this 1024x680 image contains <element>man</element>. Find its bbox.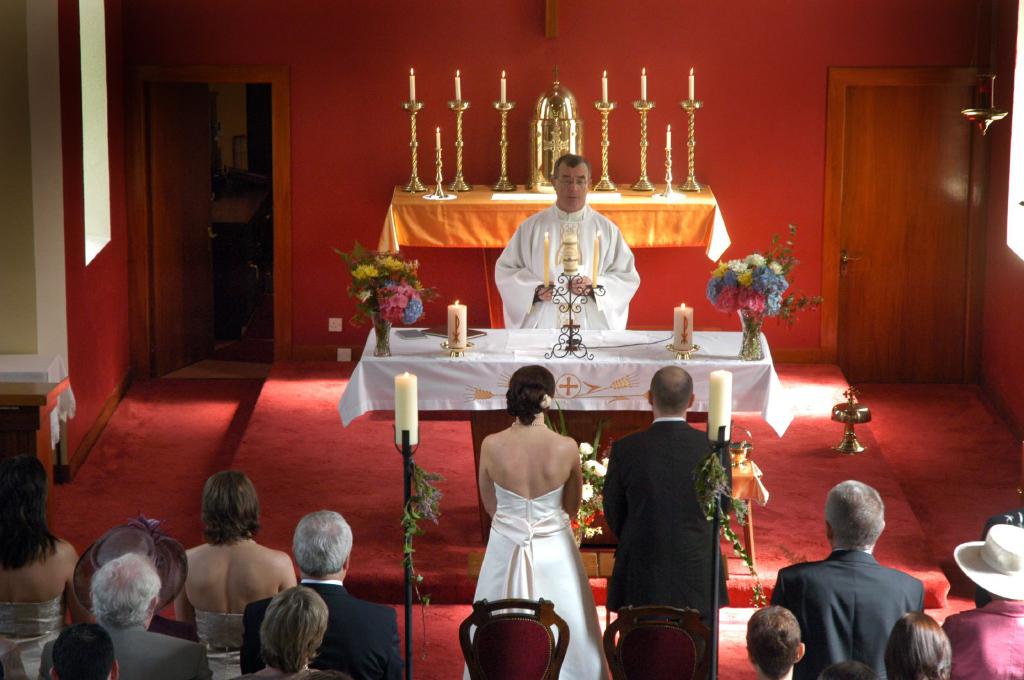
(left=775, top=491, right=957, bottom=668).
